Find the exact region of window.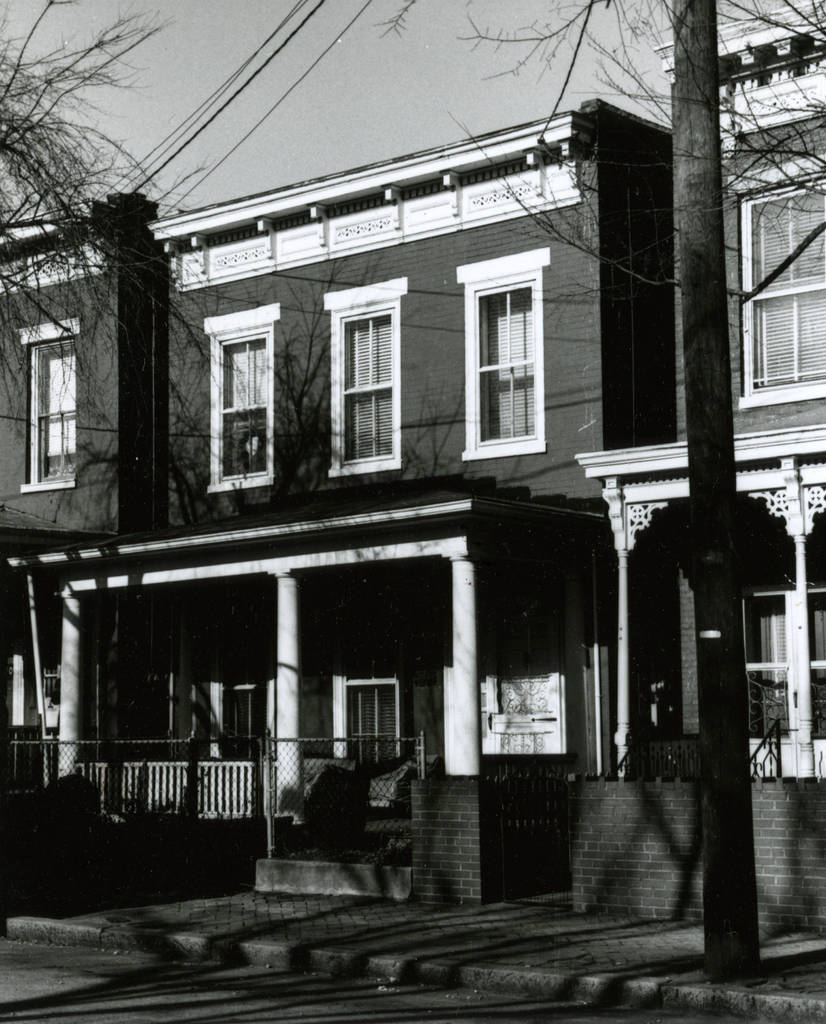
Exact region: pyautogui.locateOnScreen(207, 319, 274, 489).
